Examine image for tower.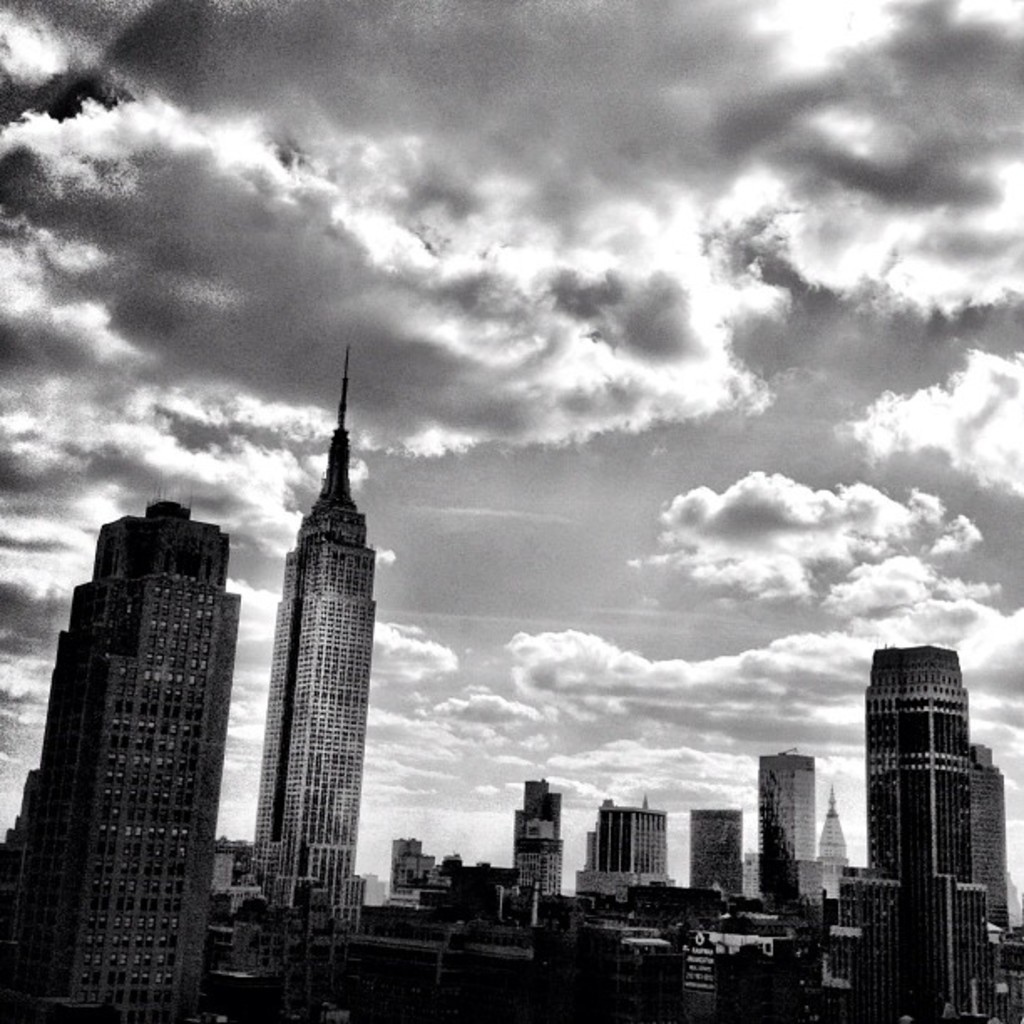
Examination result: 236 338 400 885.
